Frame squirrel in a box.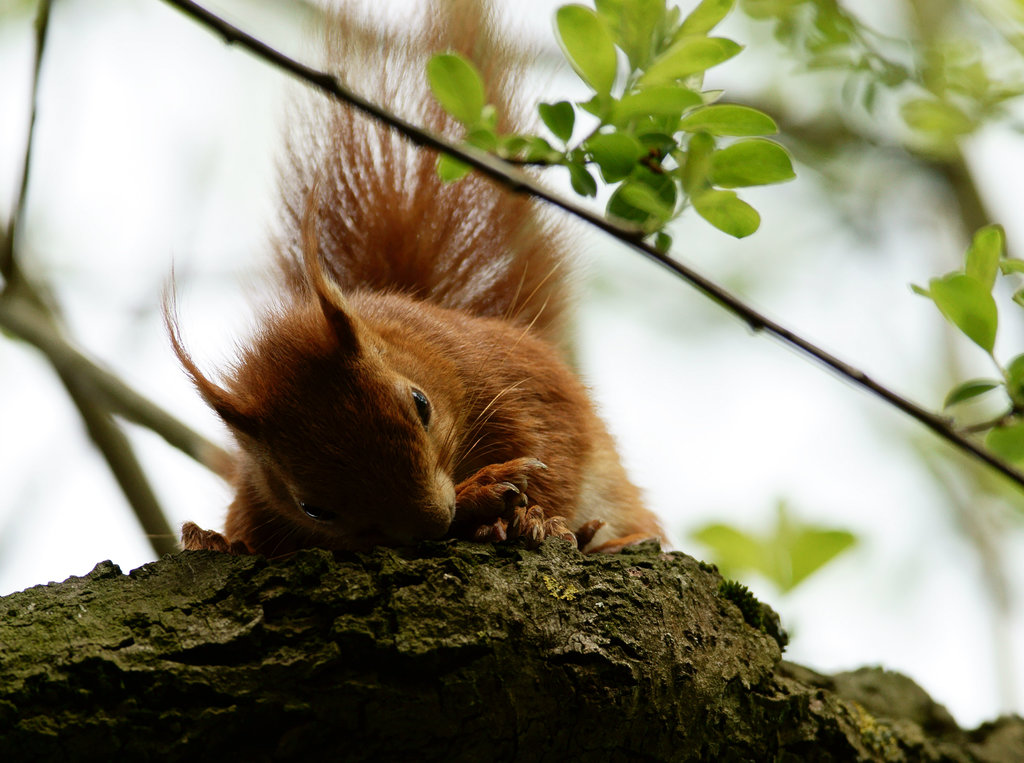
pyautogui.locateOnScreen(124, 0, 676, 556).
